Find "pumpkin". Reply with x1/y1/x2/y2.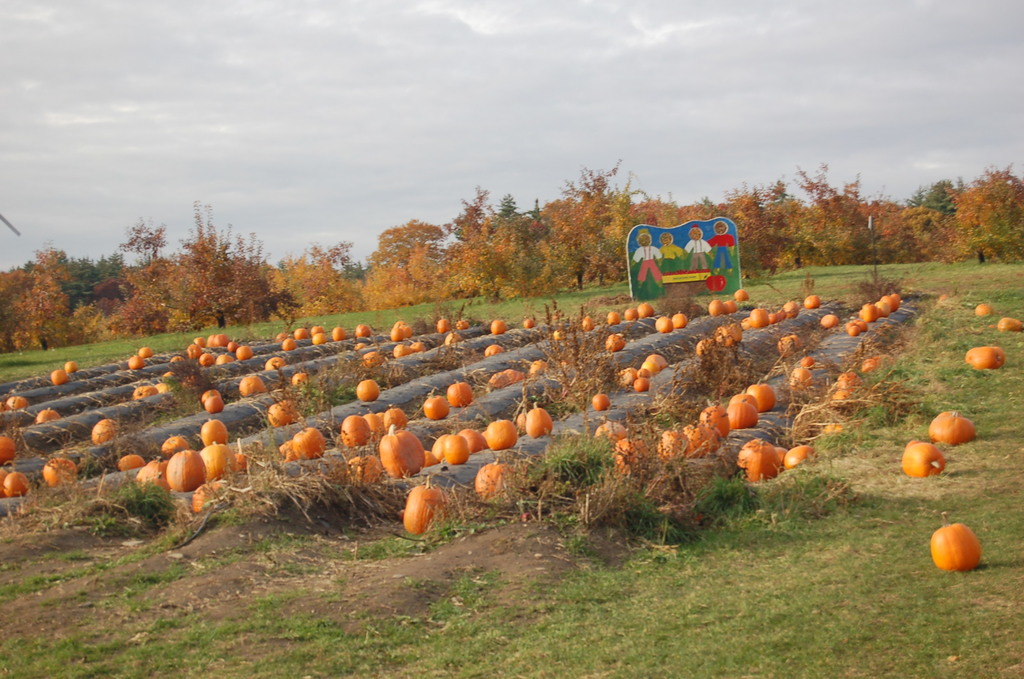
448/380/478/407.
